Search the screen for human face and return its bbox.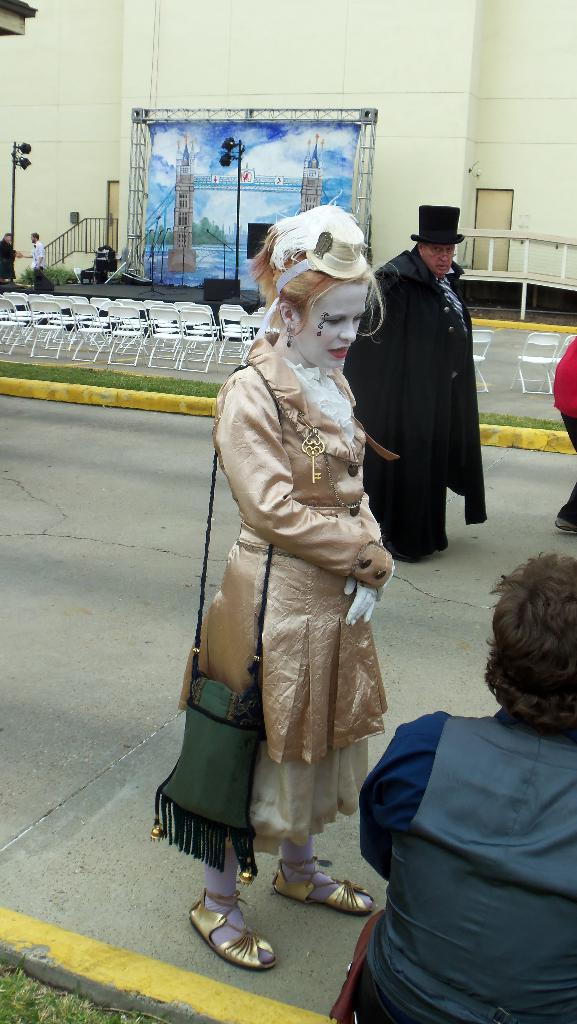
Found: crop(426, 246, 454, 279).
